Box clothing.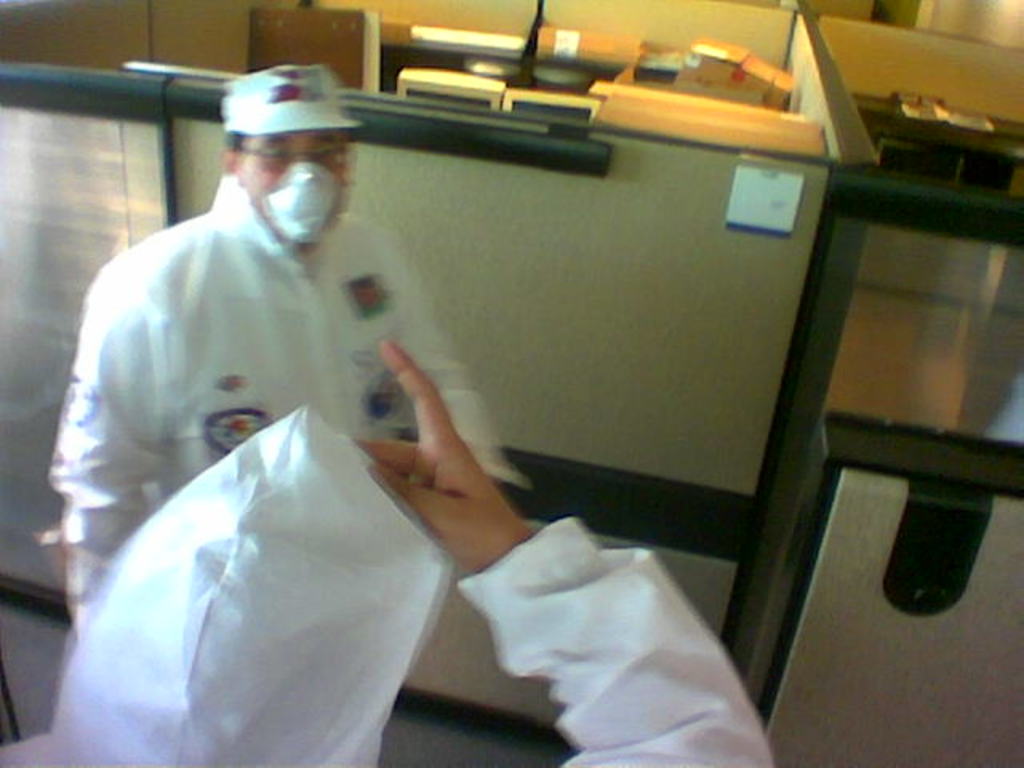
(left=0, top=403, right=781, bottom=766).
